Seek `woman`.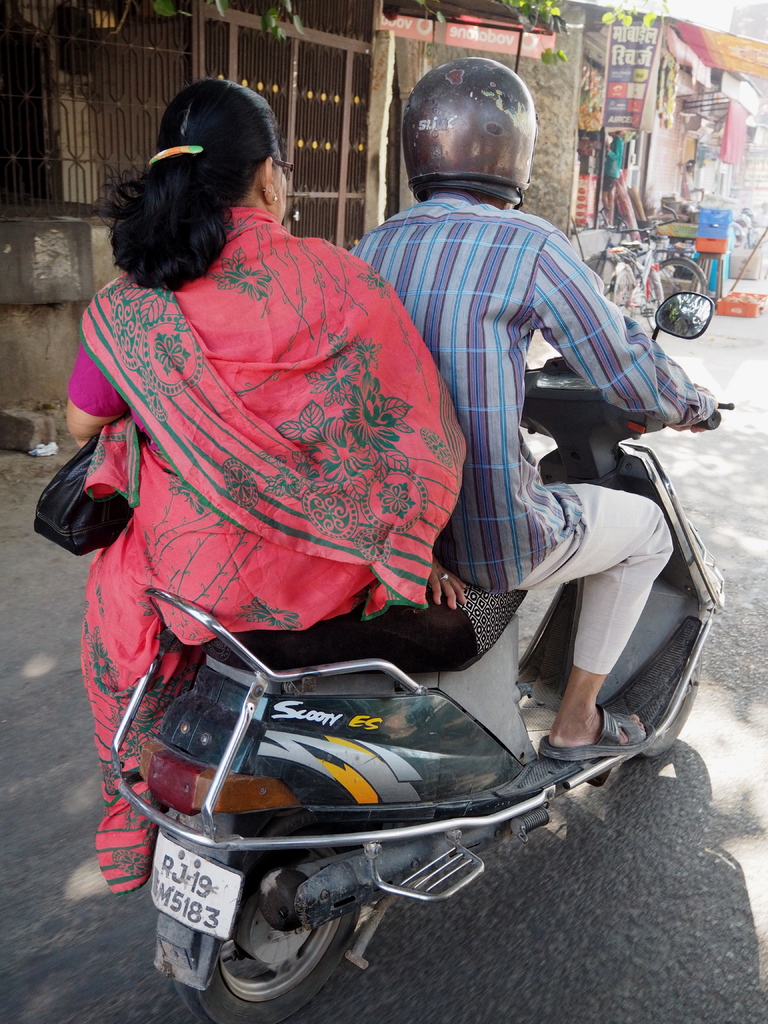
76/72/520/904.
